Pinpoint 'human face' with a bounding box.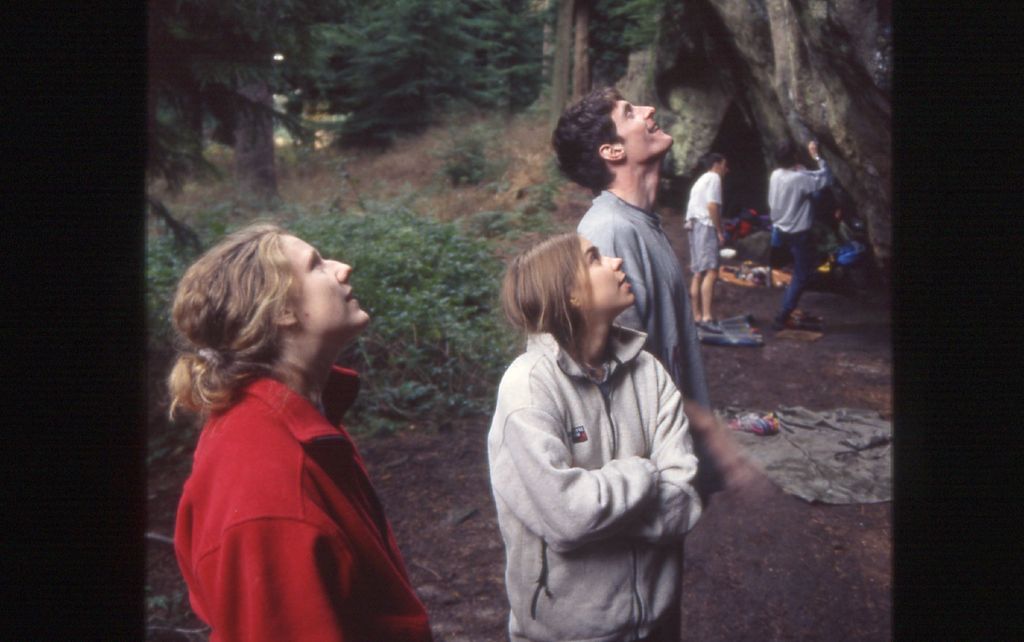
box(285, 233, 372, 318).
